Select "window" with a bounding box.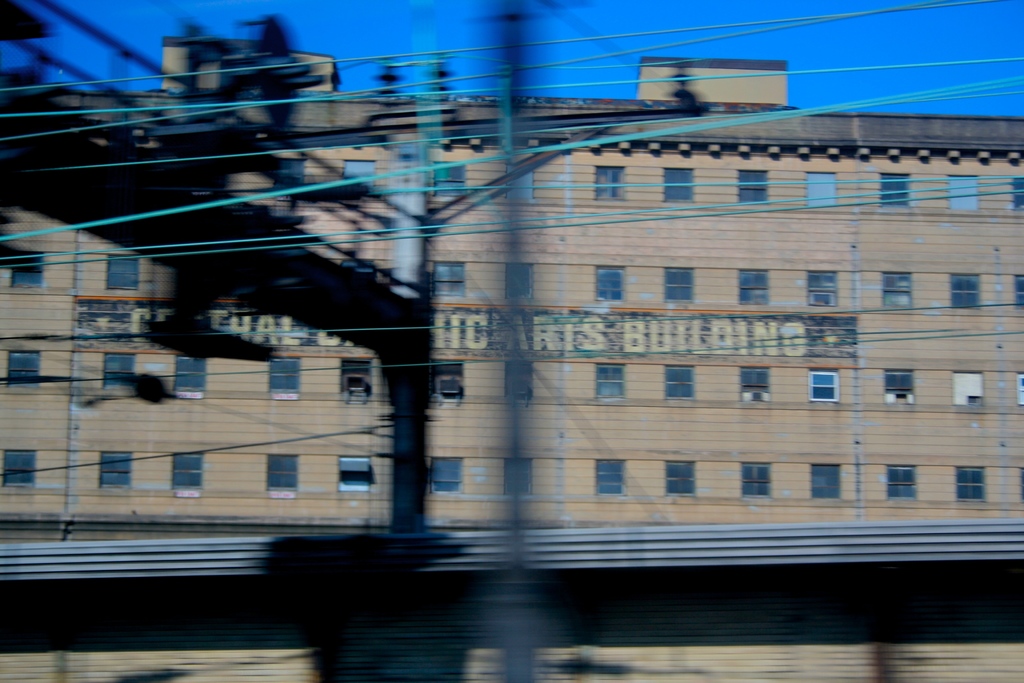
(340, 361, 372, 400).
